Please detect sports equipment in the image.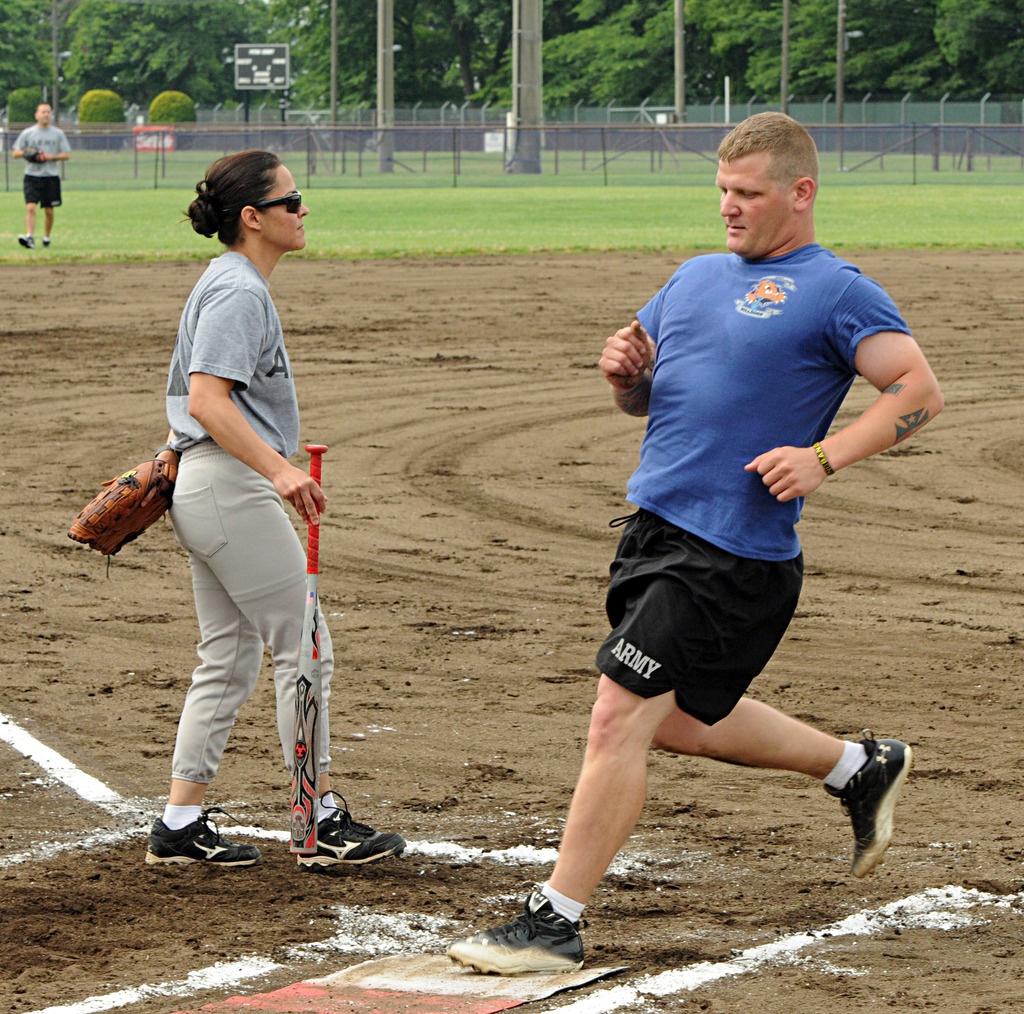
[x1=821, y1=727, x2=916, y2=876].
